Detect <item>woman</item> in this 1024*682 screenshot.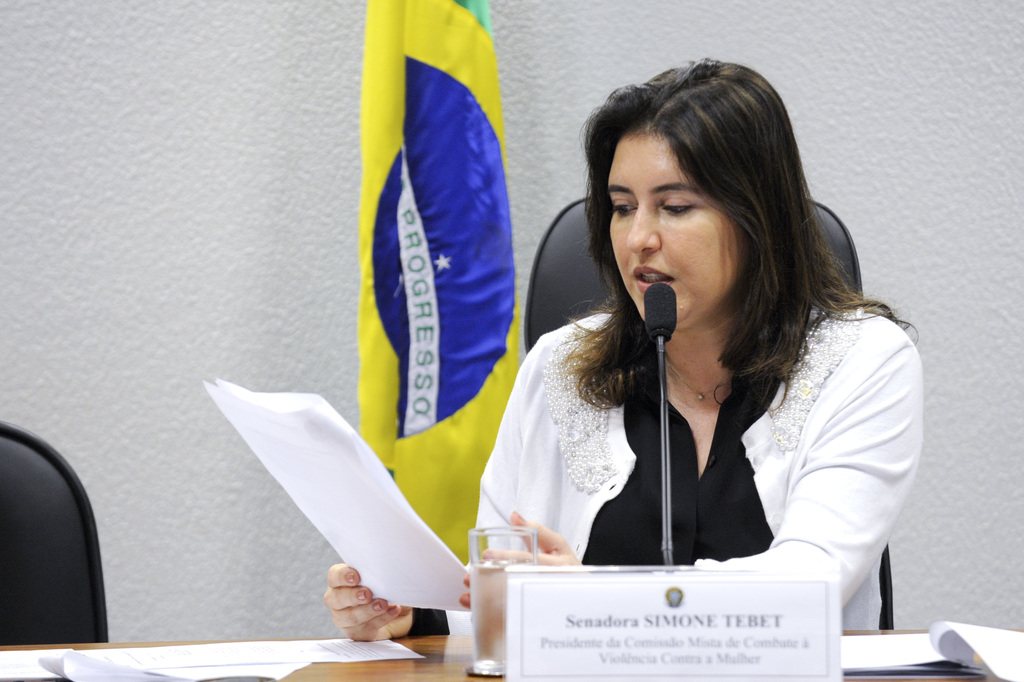
Detection: box=[316, 52, 927, 644].
